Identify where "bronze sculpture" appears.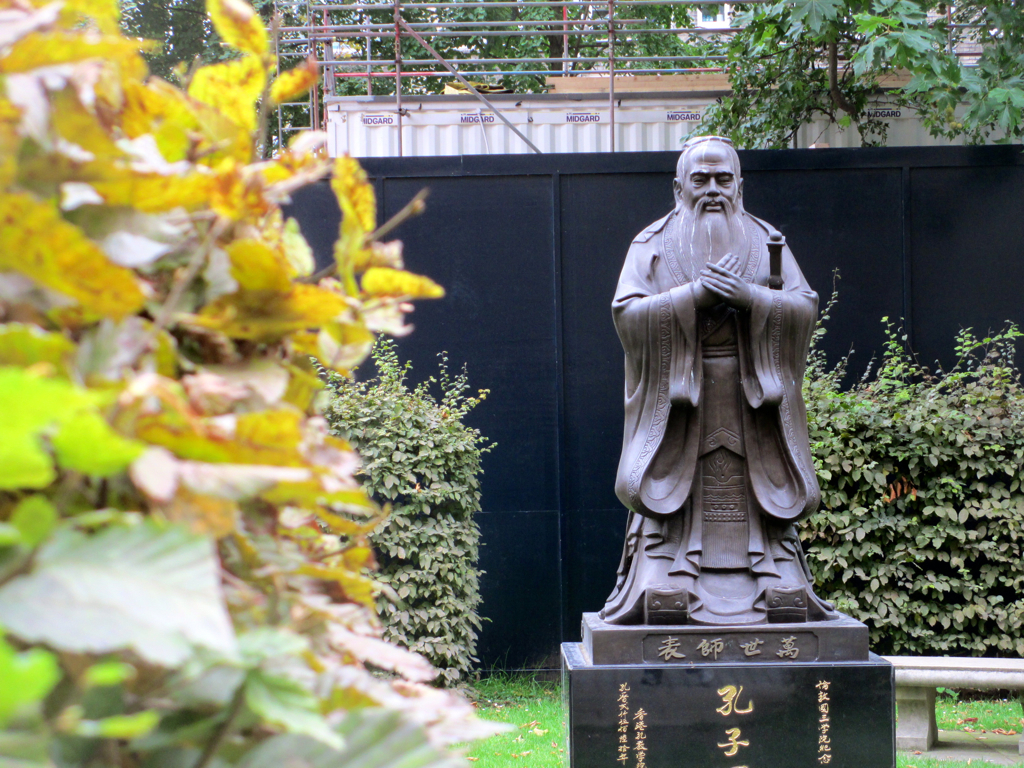
Appears at (x1=574, y1=129, x2=870, y2=665).
